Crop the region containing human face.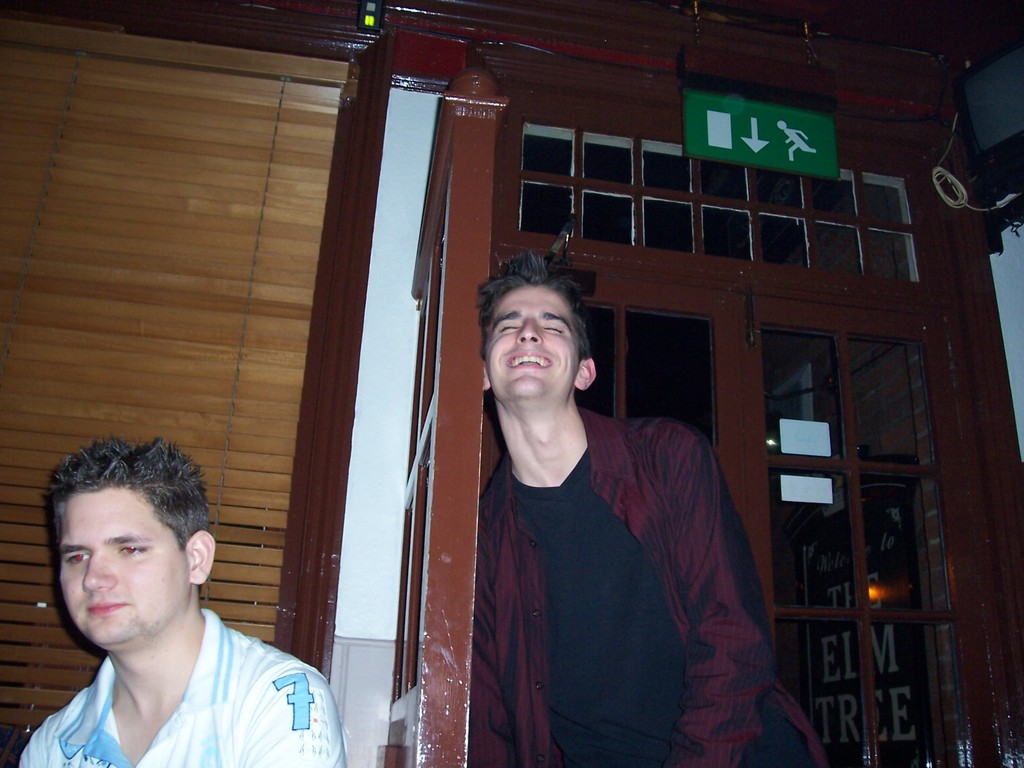
Crop region: region(61, 486, 191, 648).
